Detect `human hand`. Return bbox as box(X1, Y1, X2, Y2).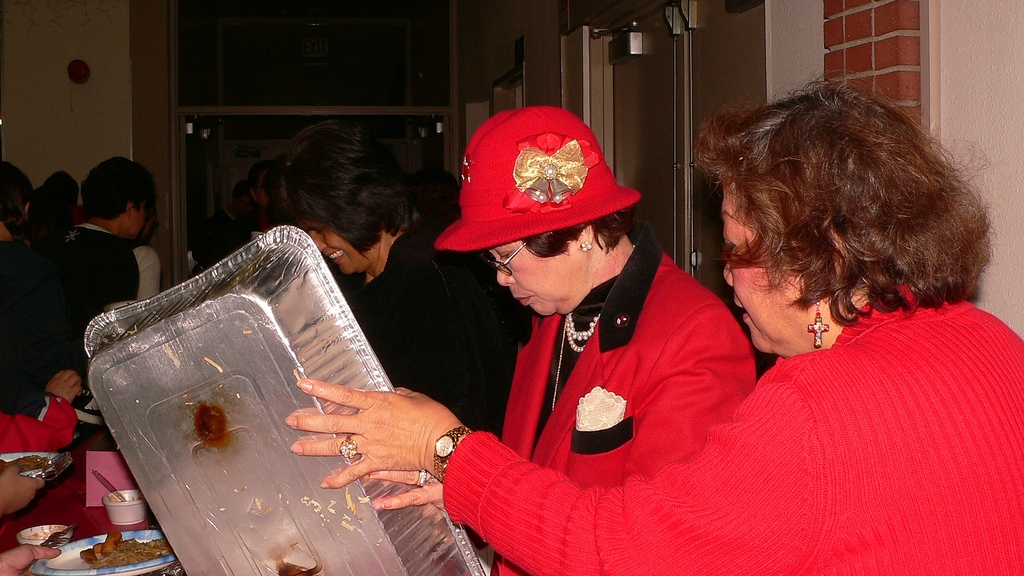
box(284, 374, 460, 490).
